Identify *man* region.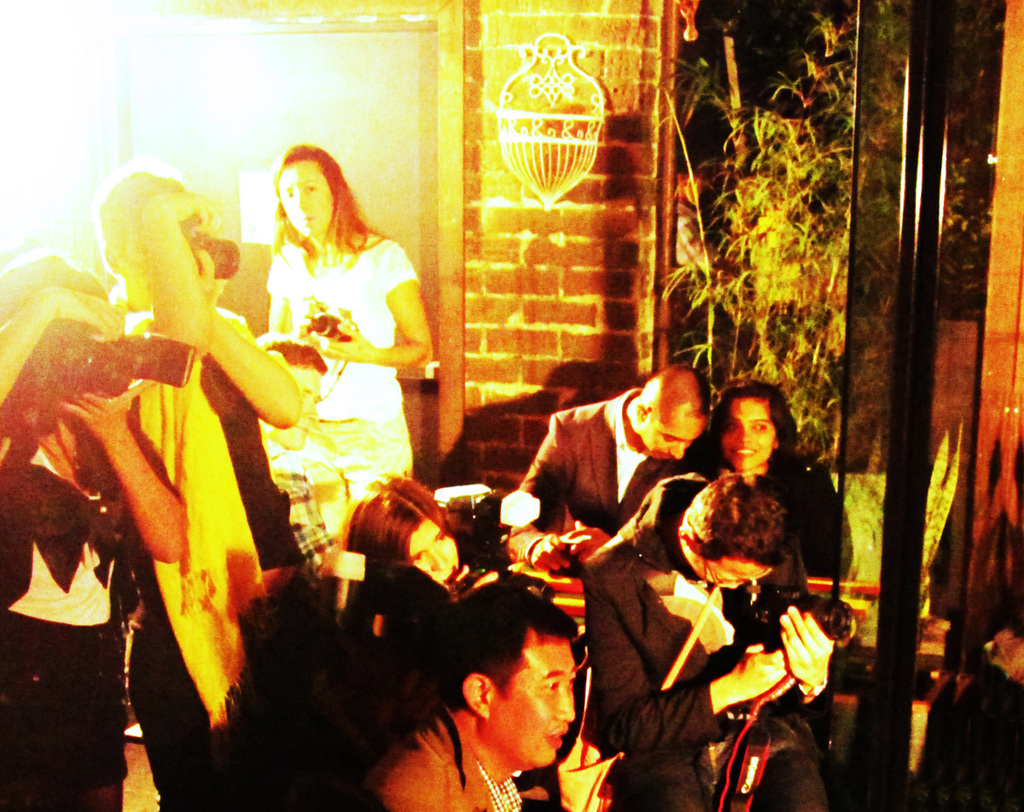
Region: <bbox>101, 167, 304, 639</bbox>.
